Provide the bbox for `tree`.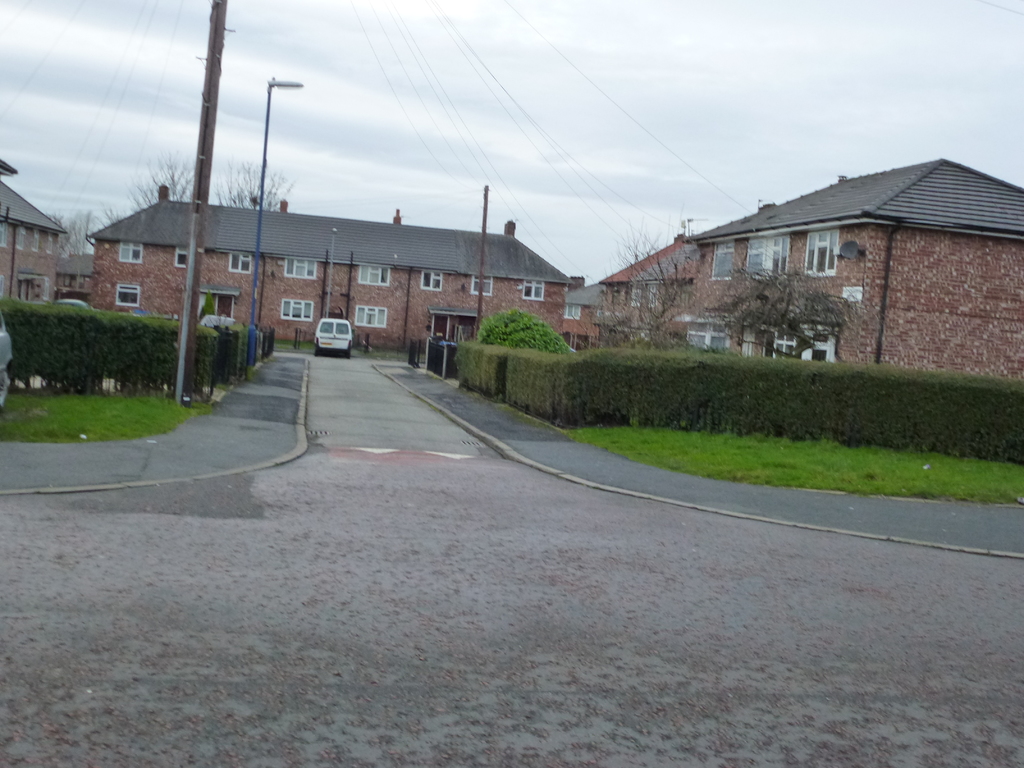
Rect(707, 266, 855, 365).
